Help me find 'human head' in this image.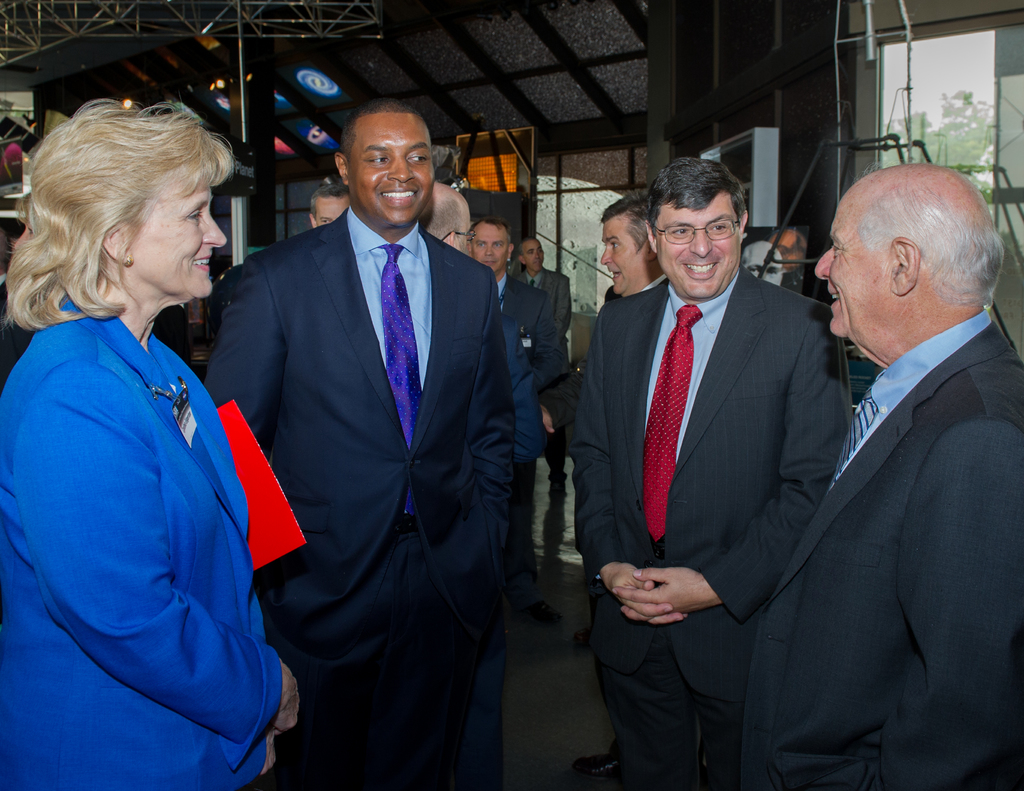
Found it: <region>518, 237, 545, 270</region>.
